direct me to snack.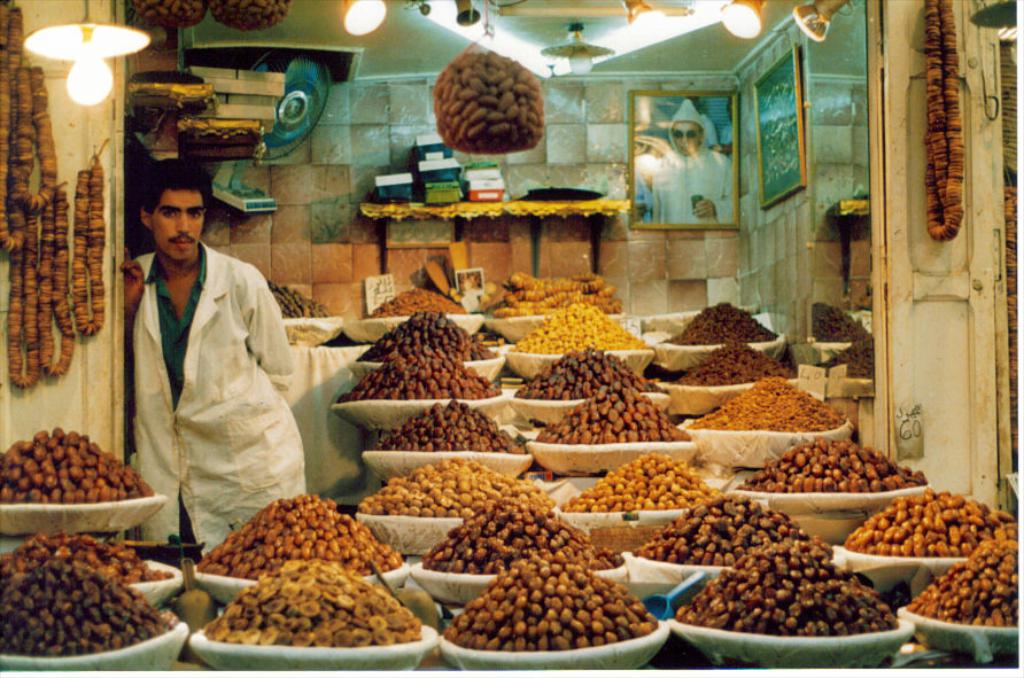
Direction: <bbox>530, 384, 695, 444</bbox>.
